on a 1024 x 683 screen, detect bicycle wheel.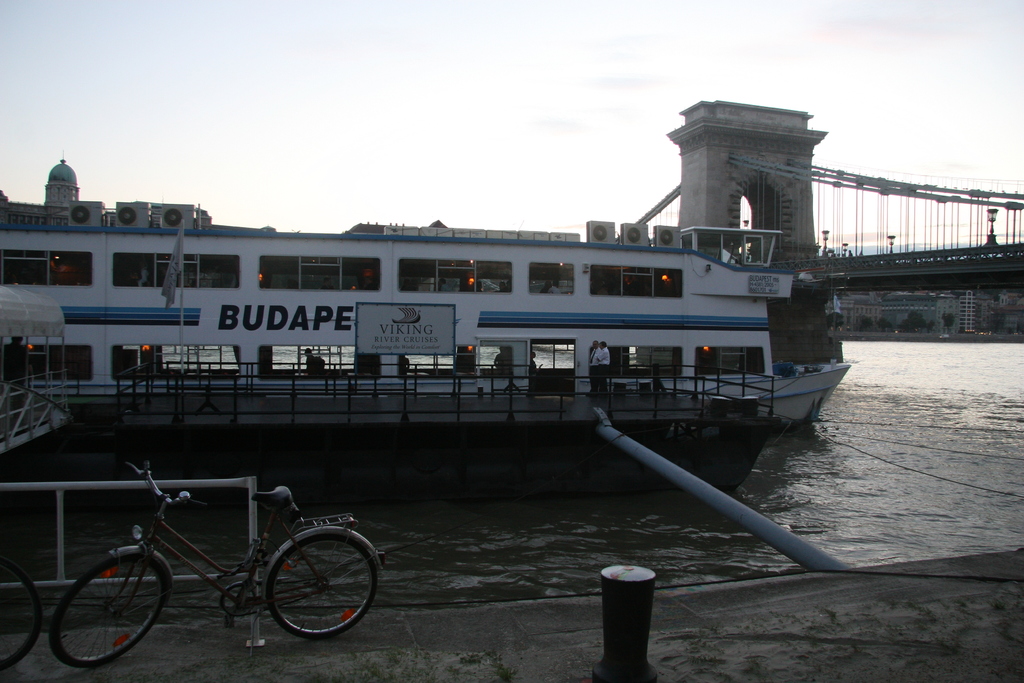
51 554 168 668.
